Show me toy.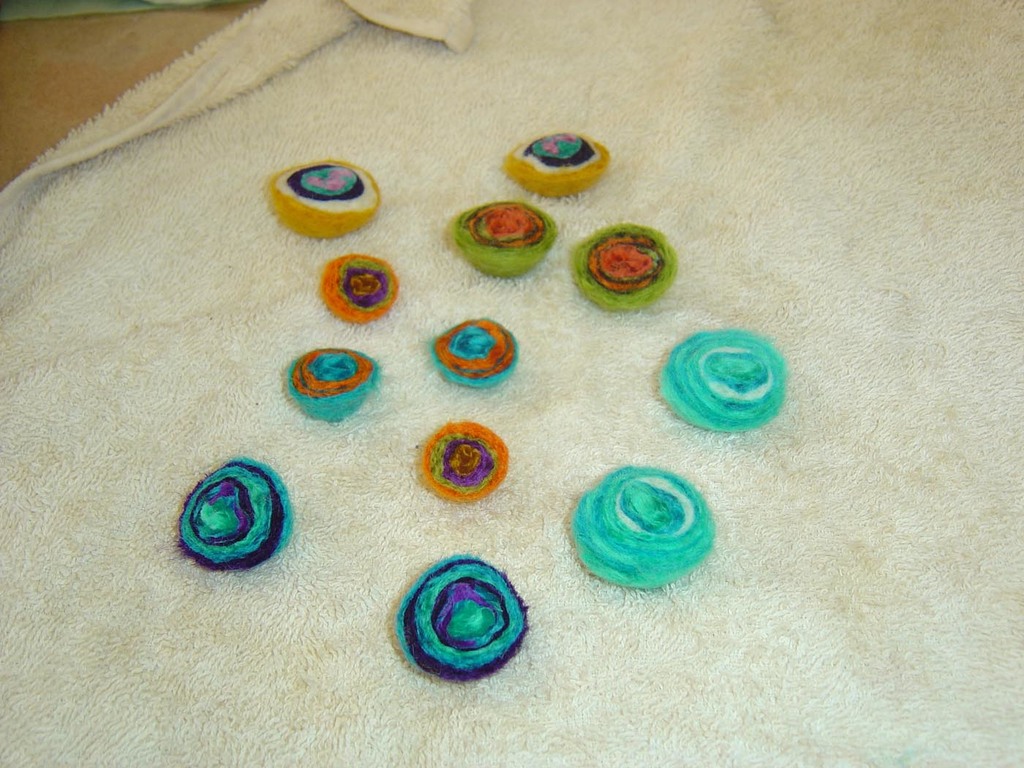
toy is here: left=320, top=249, right=399, bottom=324.
